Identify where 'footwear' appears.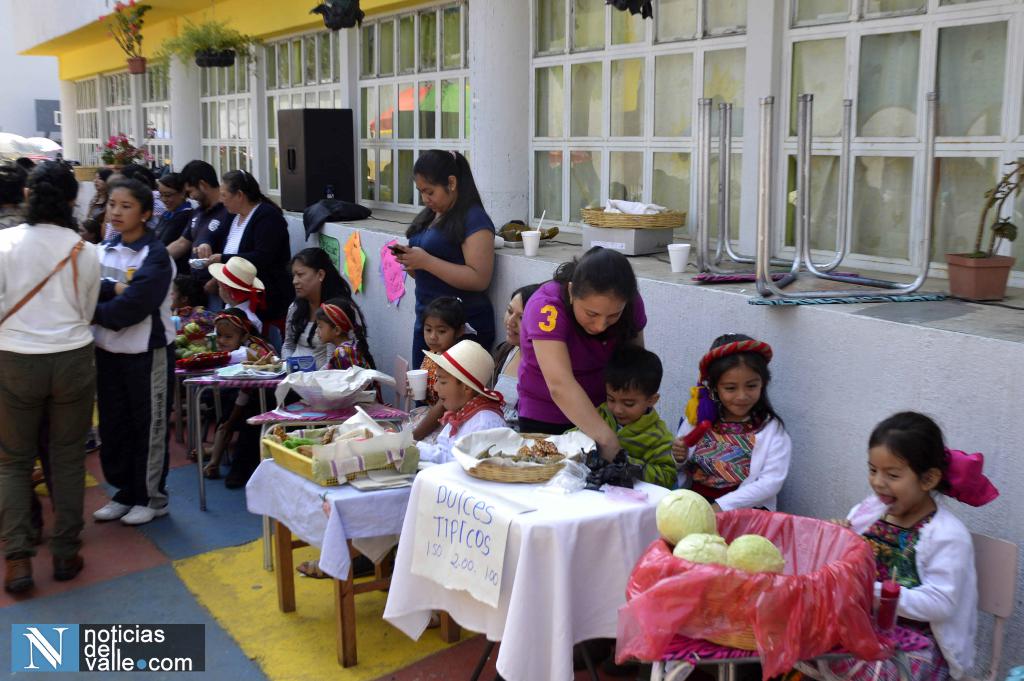
Appears at select_region(348, 551, 381, 575).
